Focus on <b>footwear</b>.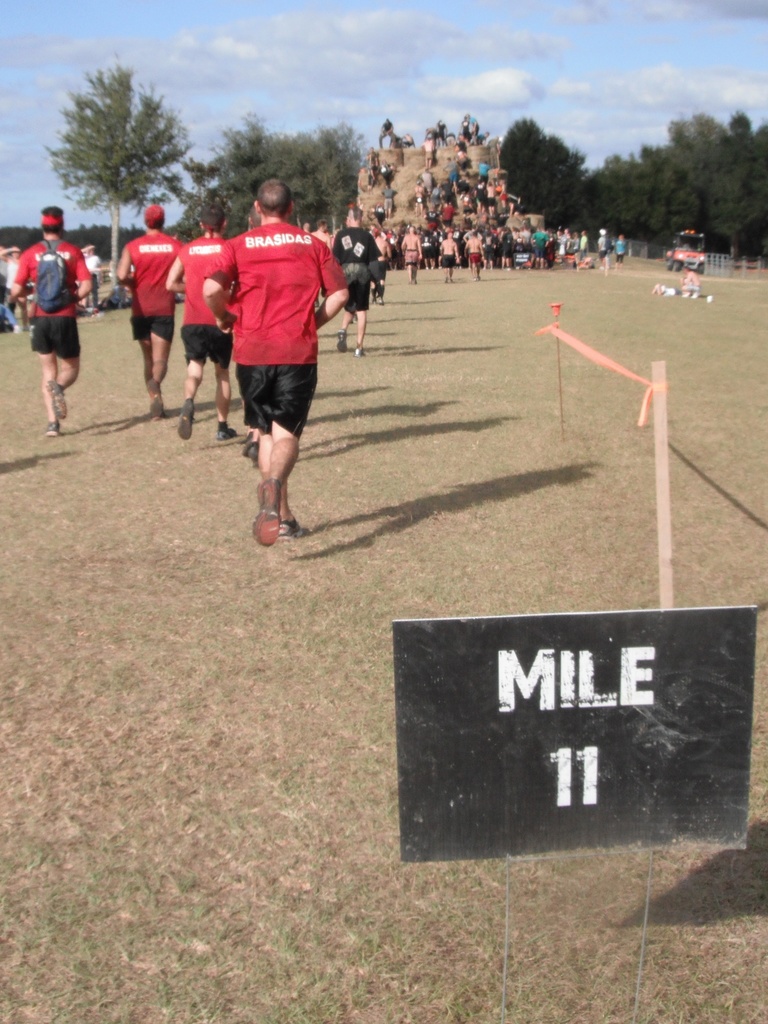
Focused at left=694, top=292, right=699, bottom=298.
